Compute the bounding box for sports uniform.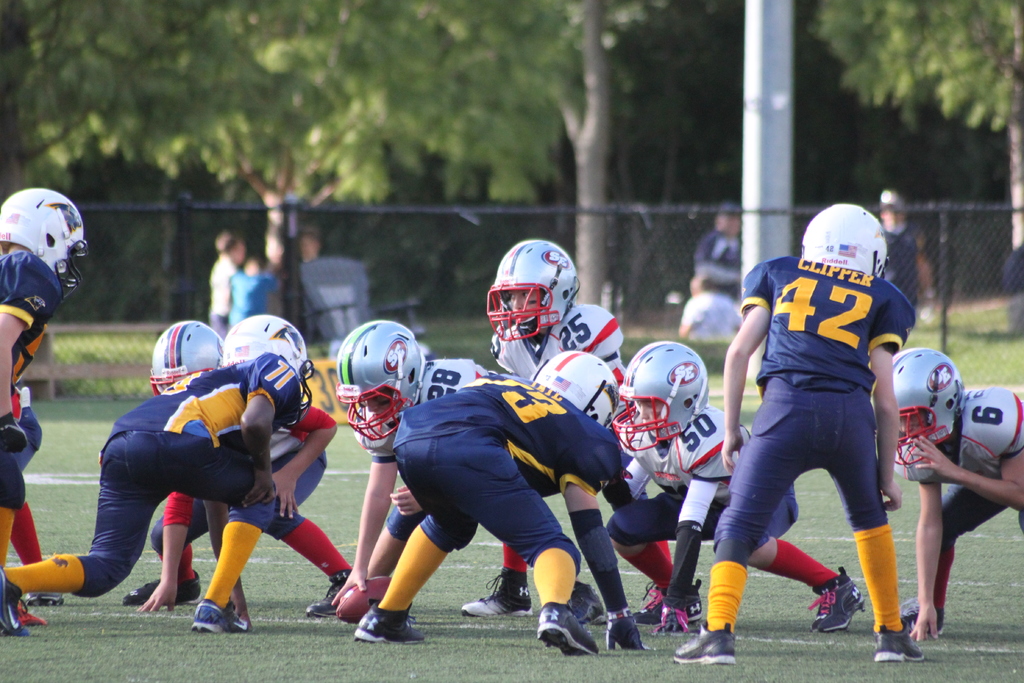
<bbox>353, 357, 509, 536</bbox>.
